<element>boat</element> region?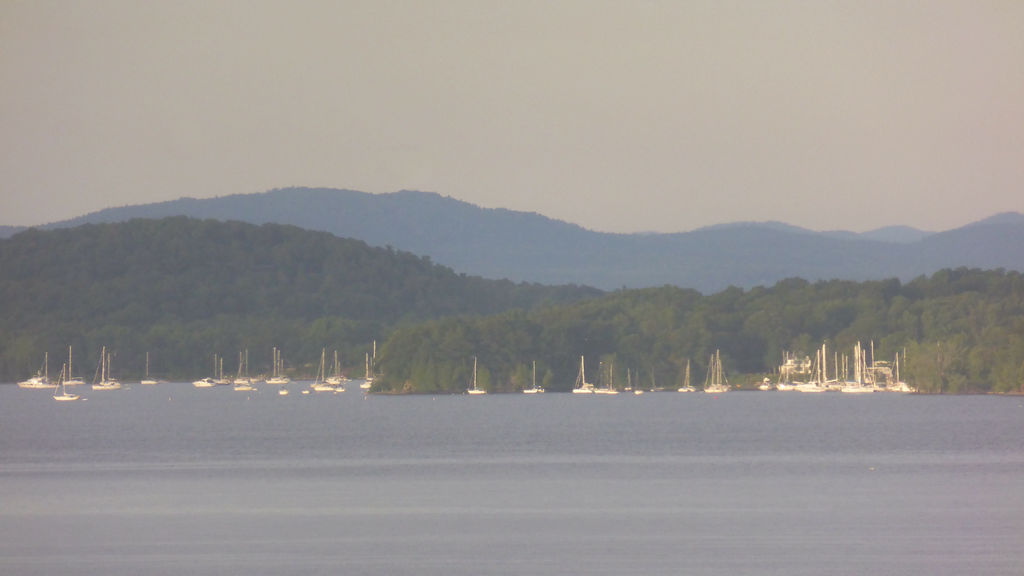
bbox=(141, 349, 161, 386)
